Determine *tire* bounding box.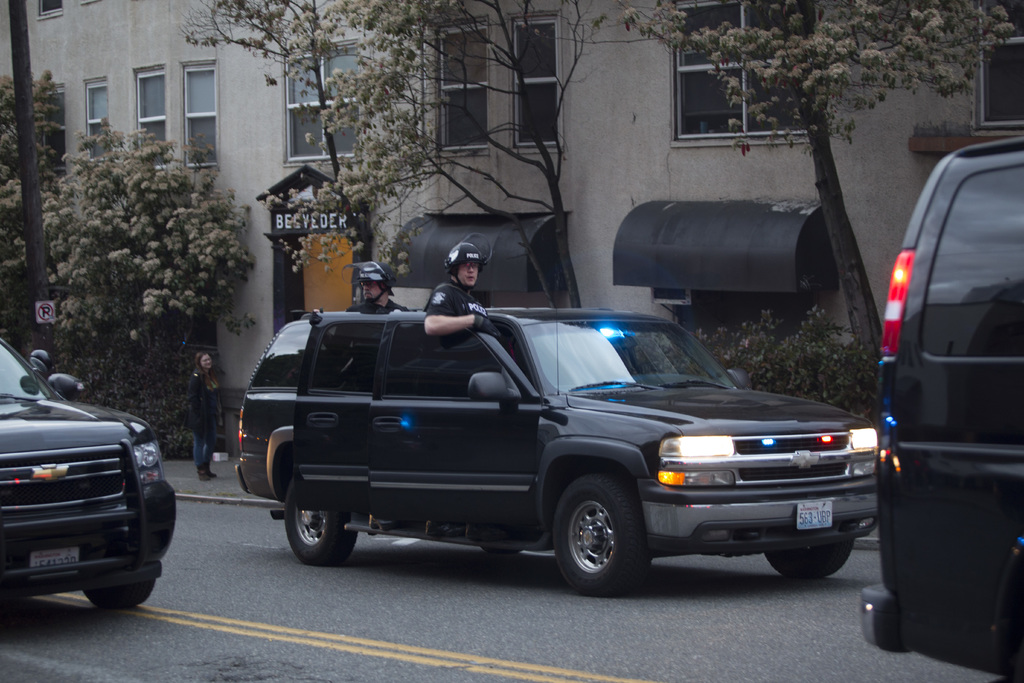
Determined: [278, 468, 358, 573].
